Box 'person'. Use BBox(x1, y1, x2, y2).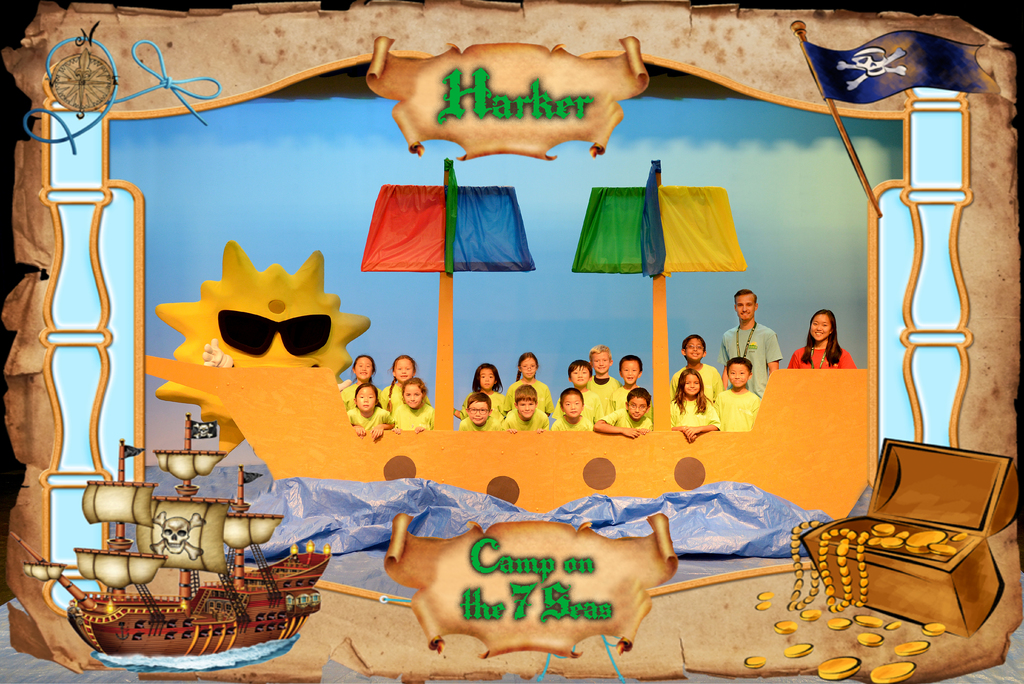
BBox(609, 356, 641, 414).
